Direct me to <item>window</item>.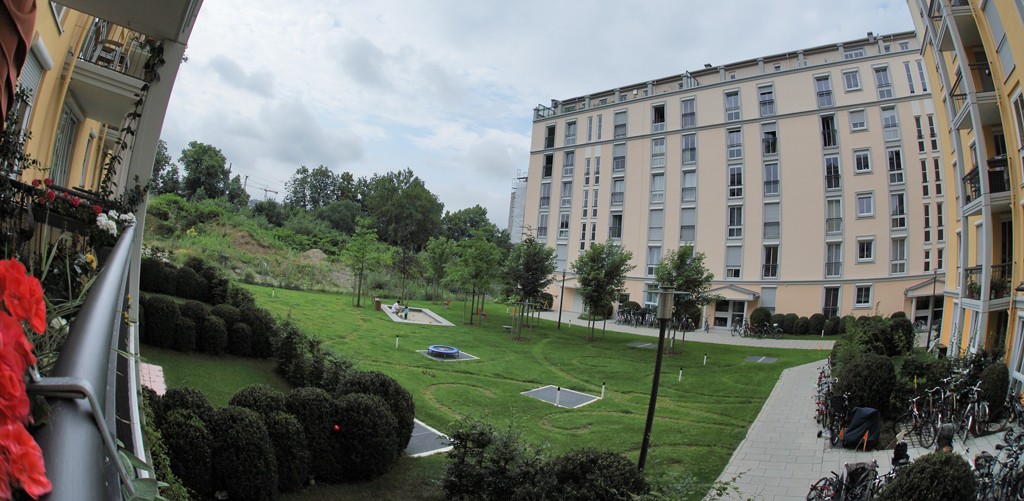
Direction: 829,200,842,232.
